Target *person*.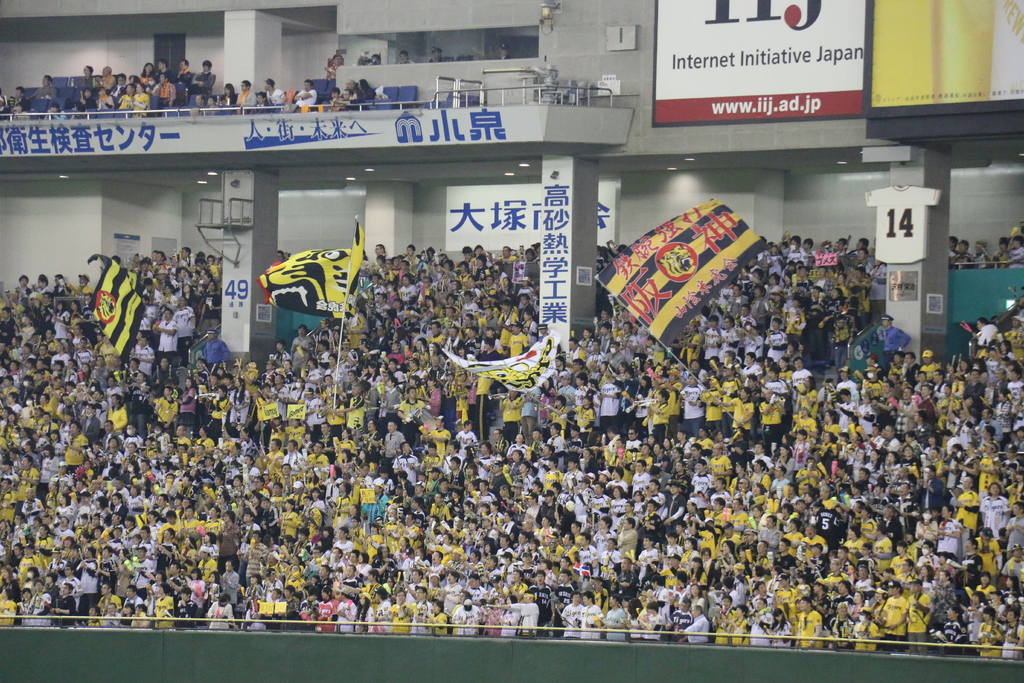
Target region: pyautogui.locateOnScreen(292, 72, 319, 113).
